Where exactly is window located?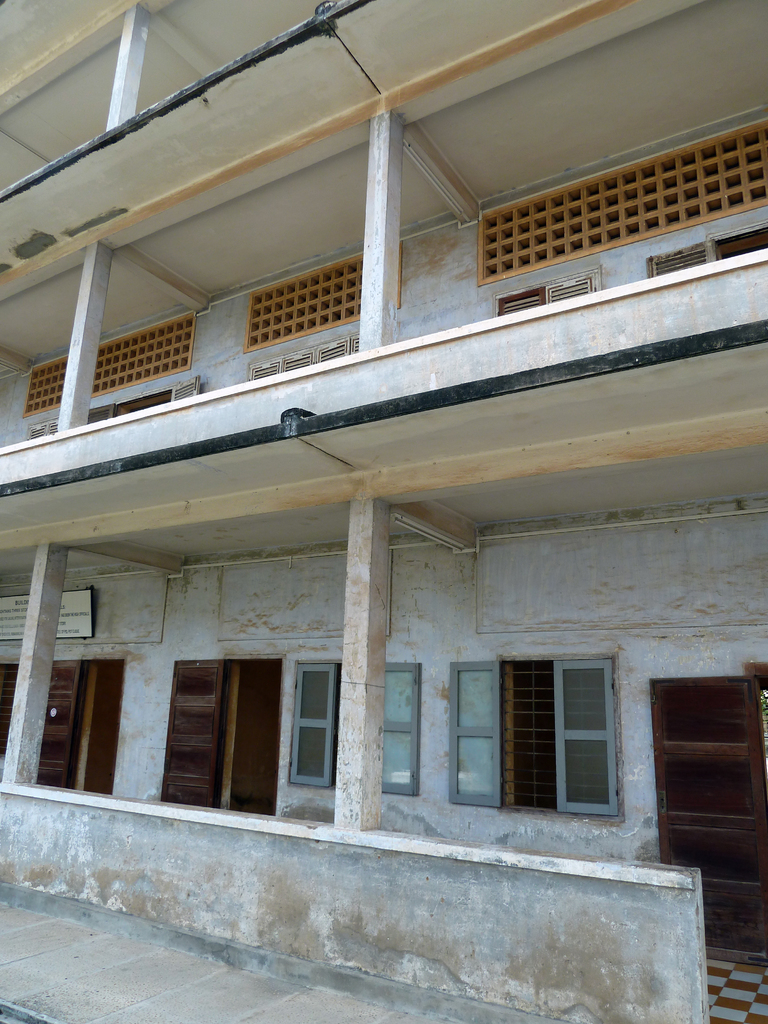
Its bounding box is BBox(280, 655, 425, 801).
